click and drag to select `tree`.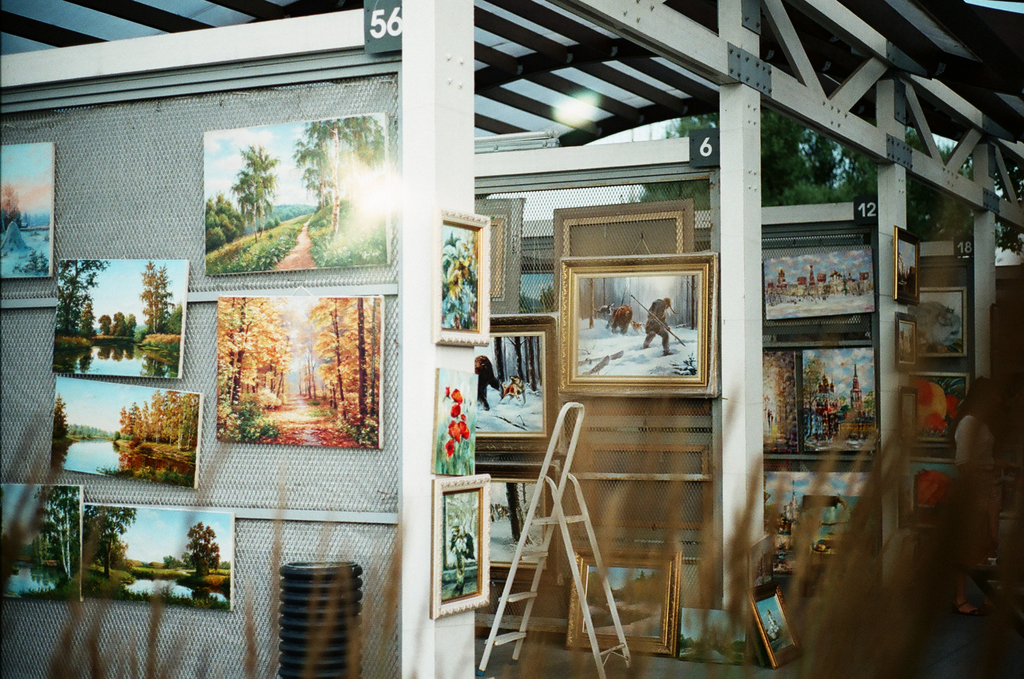
Selection: box(207, 193, 239, 256).
